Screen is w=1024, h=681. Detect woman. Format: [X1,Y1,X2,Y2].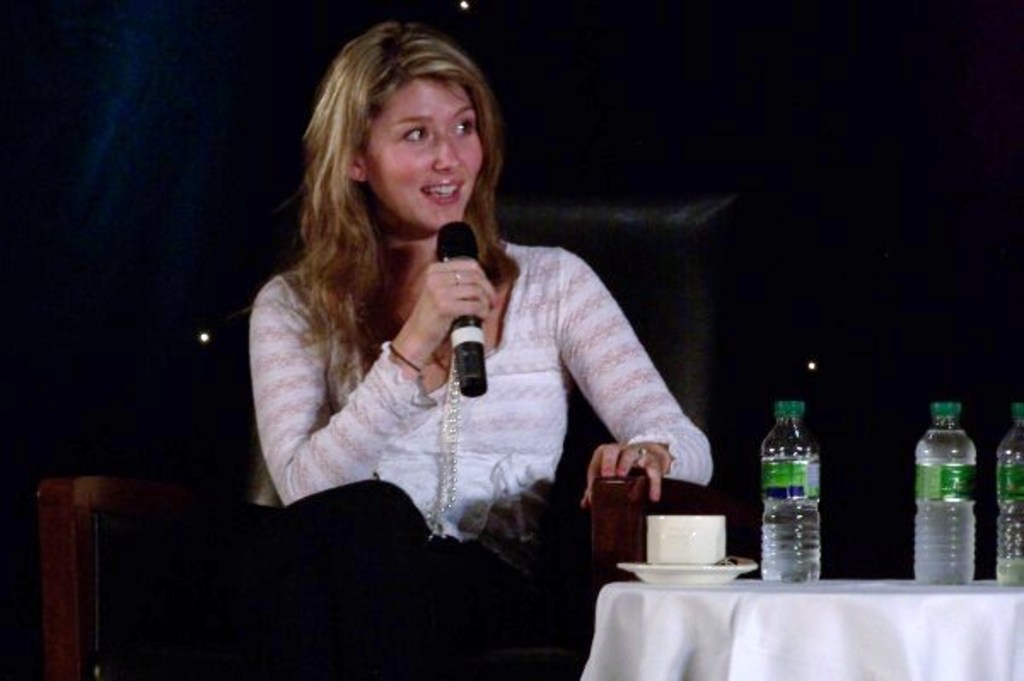
[212,34,717,637].
